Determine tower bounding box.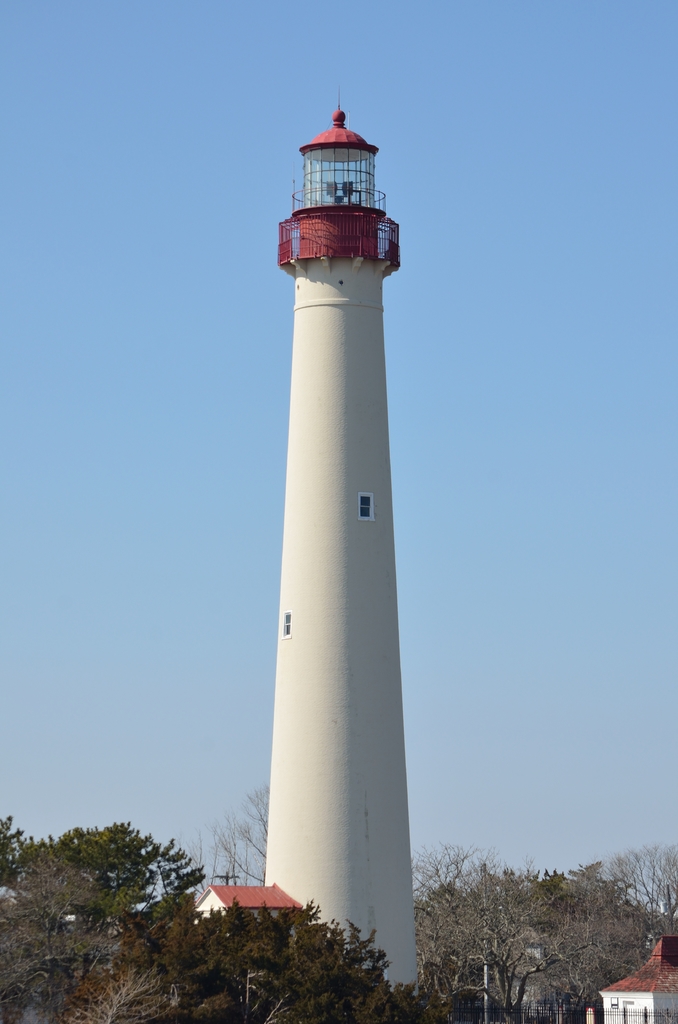
Determined: (x1=236, y1=59, x2=424, y2=968).
